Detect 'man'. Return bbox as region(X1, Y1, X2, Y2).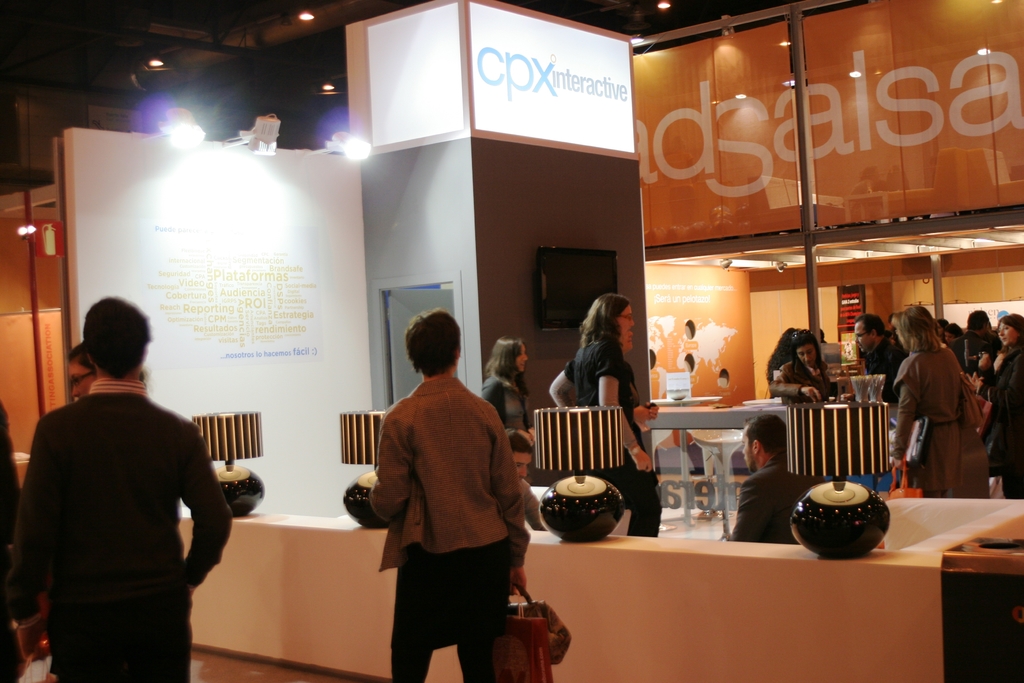
region(717, 406, 827, 547).
